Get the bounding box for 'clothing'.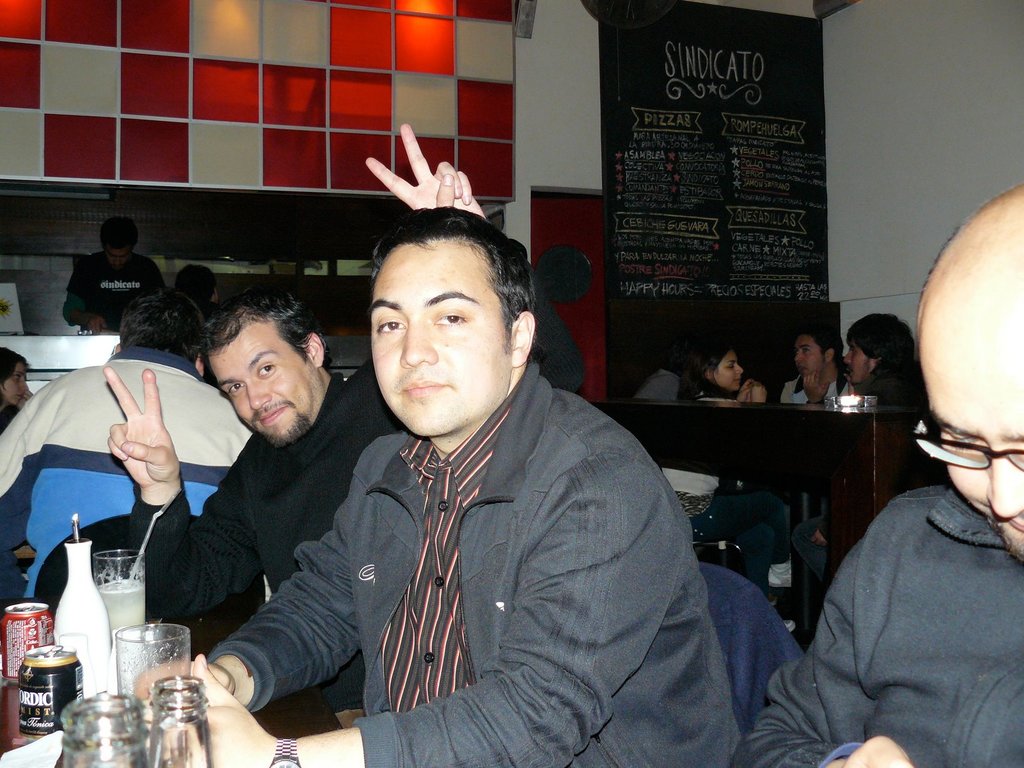
detection(785, 376, 858, 410).
